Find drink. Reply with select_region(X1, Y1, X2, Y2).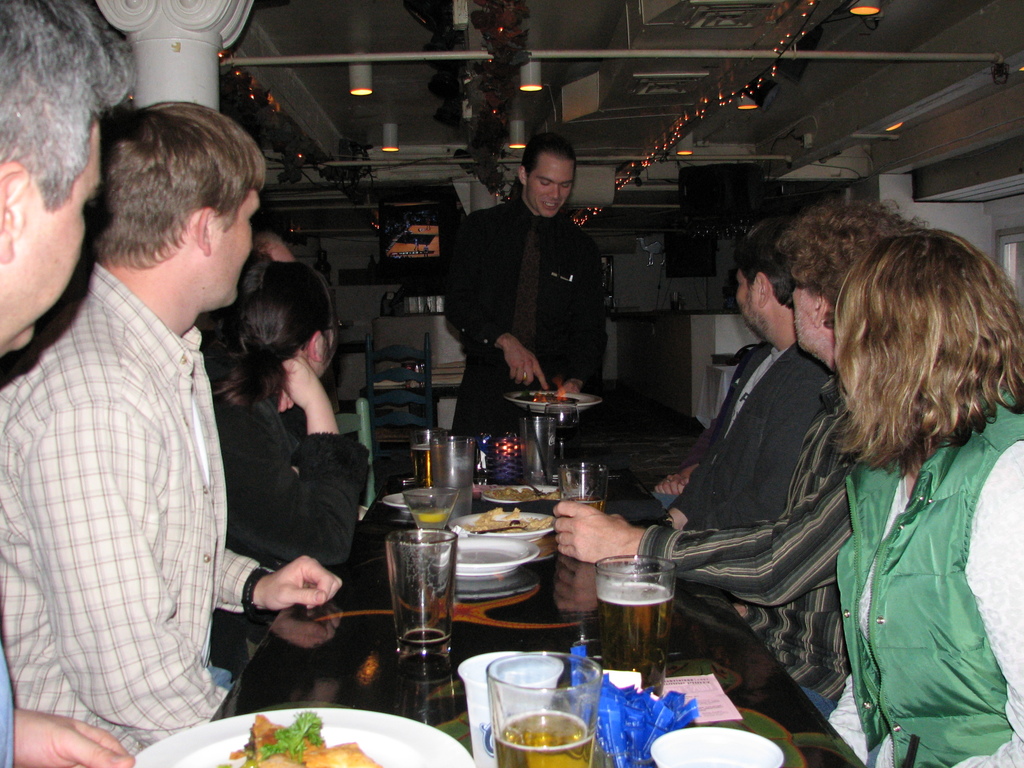
select_region(411, 433, 440, 490).
